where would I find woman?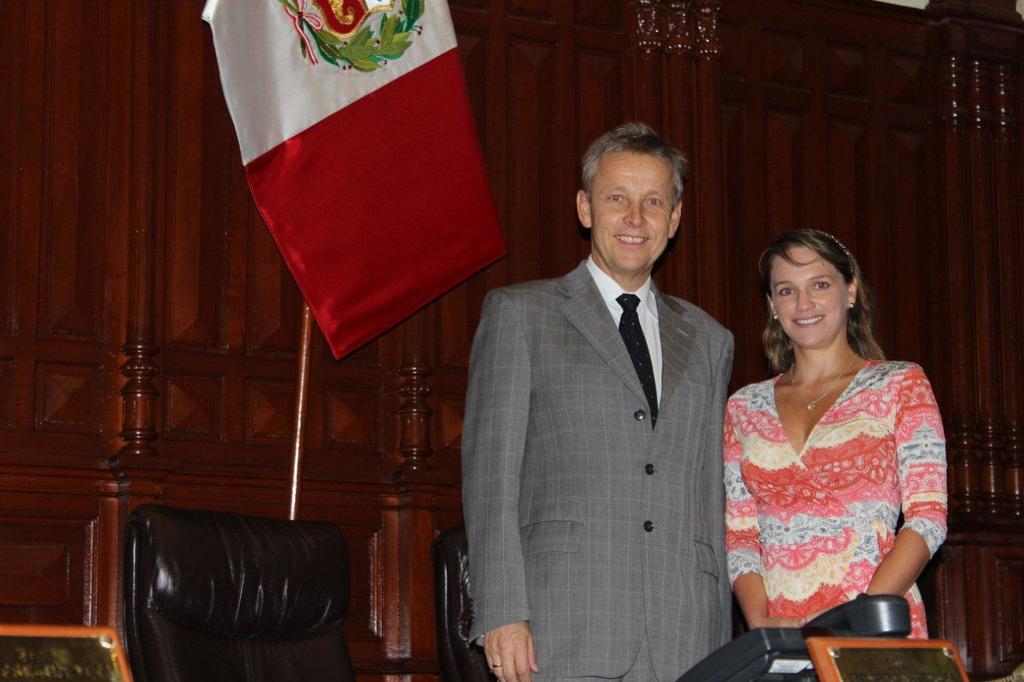
At BBox(708, 214, 954, 662).
